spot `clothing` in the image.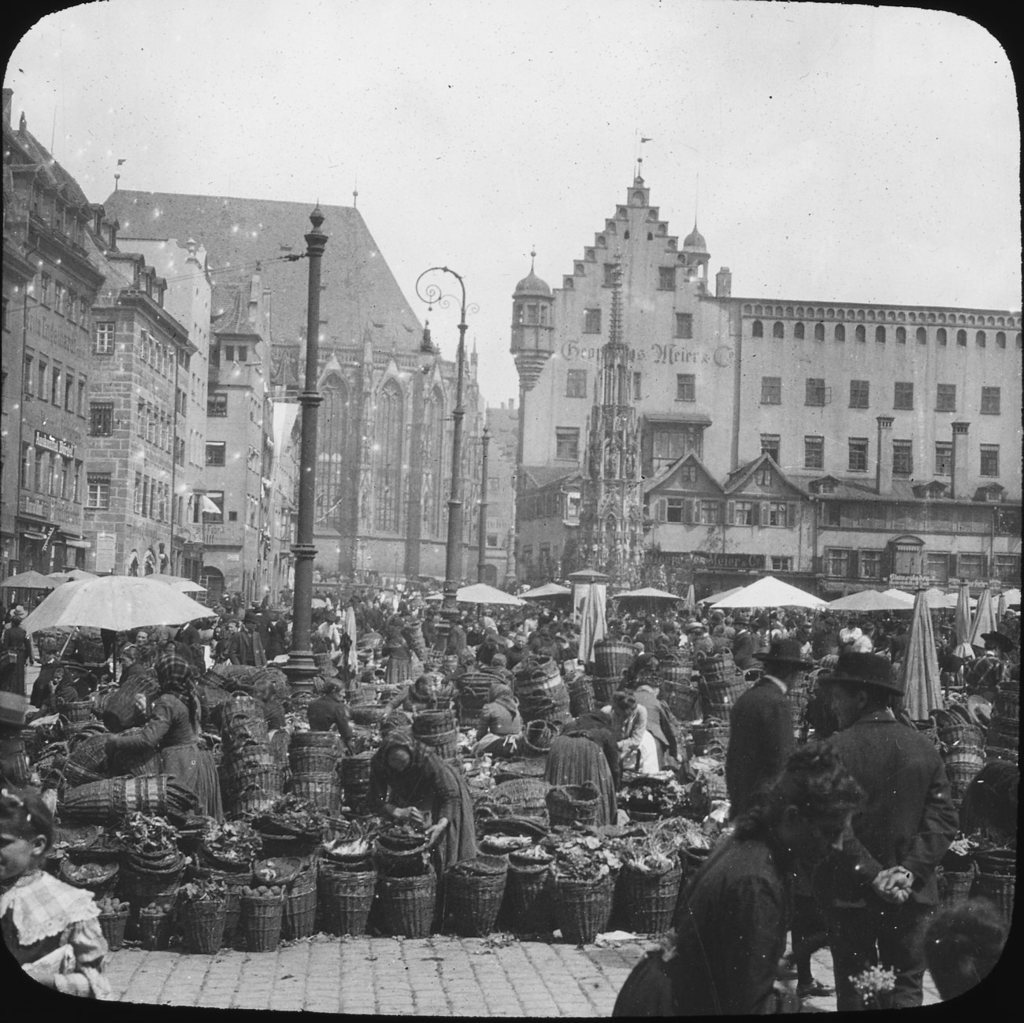
`clothing` found at bbox=(833, 697, 965, 1006).
